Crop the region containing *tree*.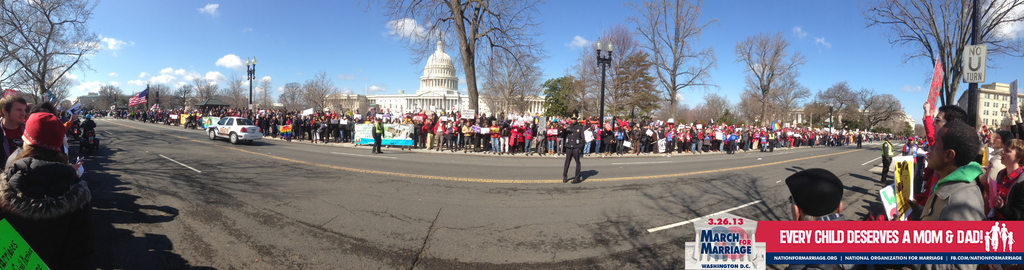
Crop region: [748,43,817,127].
